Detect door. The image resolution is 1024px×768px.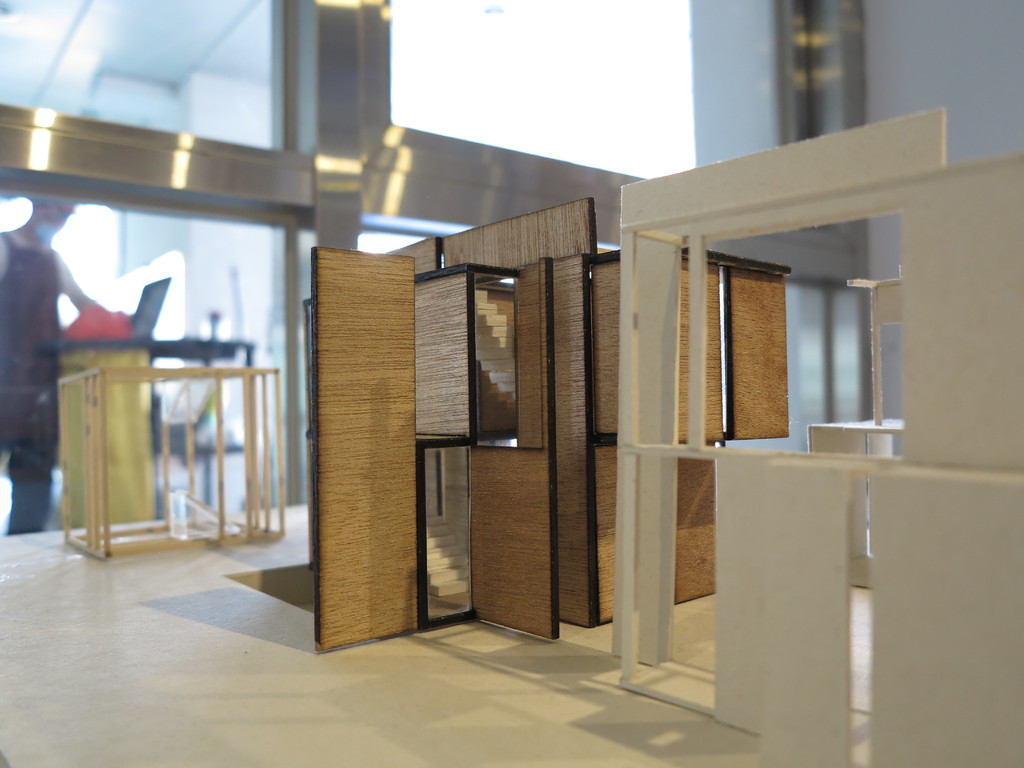
{"left": 312, "top": 246, "right": 422, "bottom": 650}.
